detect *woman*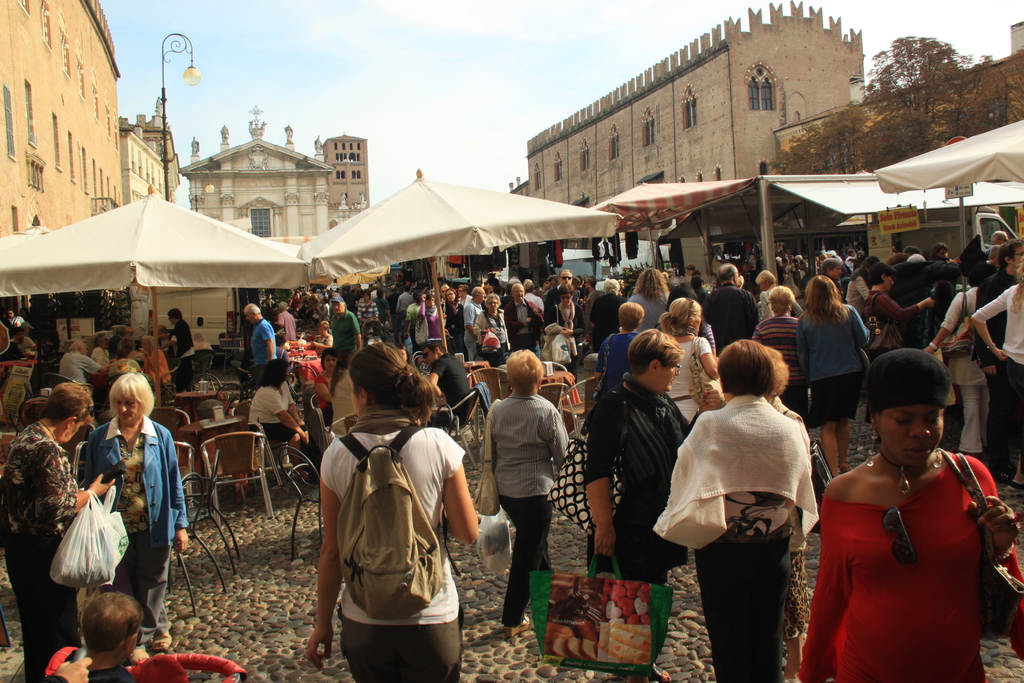
[748, 285, 806, 436]
